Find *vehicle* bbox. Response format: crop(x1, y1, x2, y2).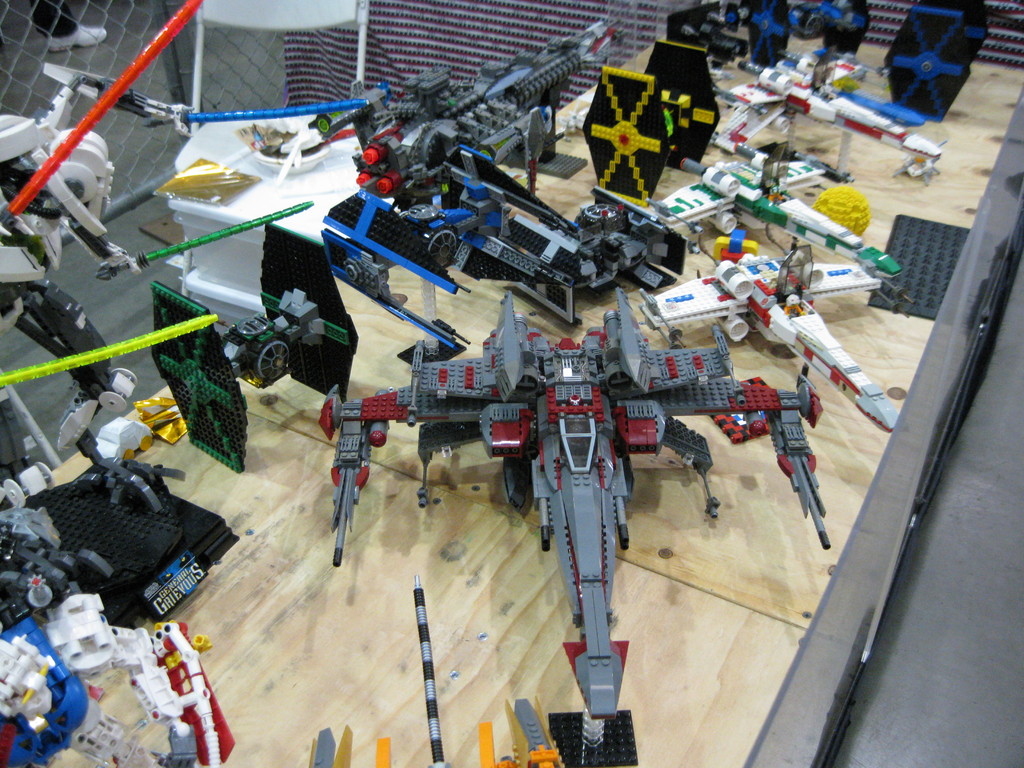
crop(0, 383, 247, 639).
